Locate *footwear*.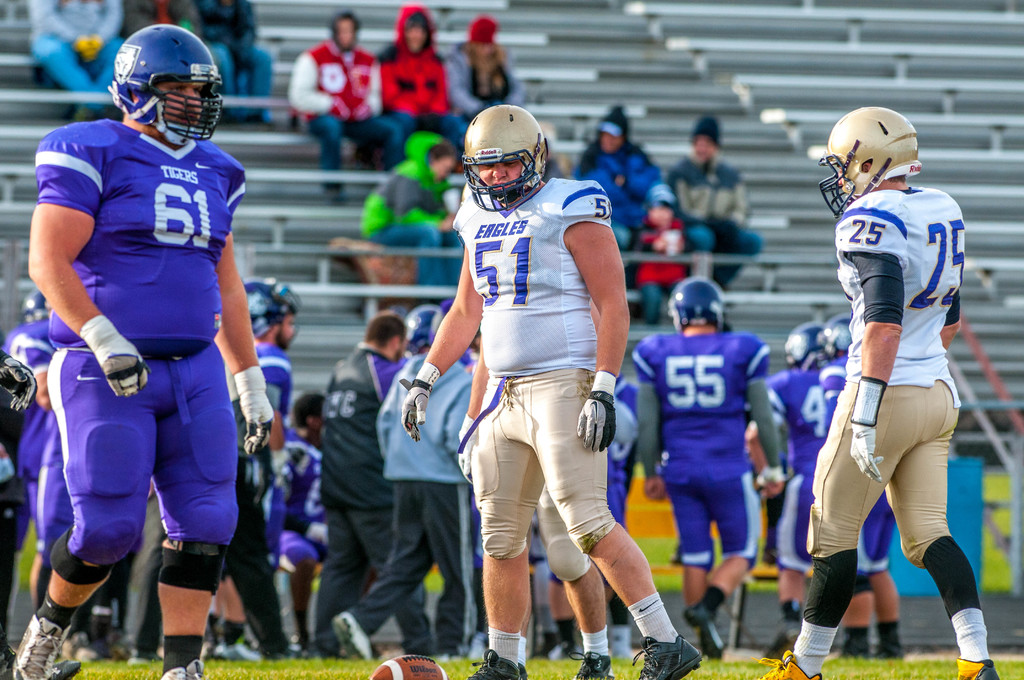
Bounding box: <box>826,625,875,658</box>.
